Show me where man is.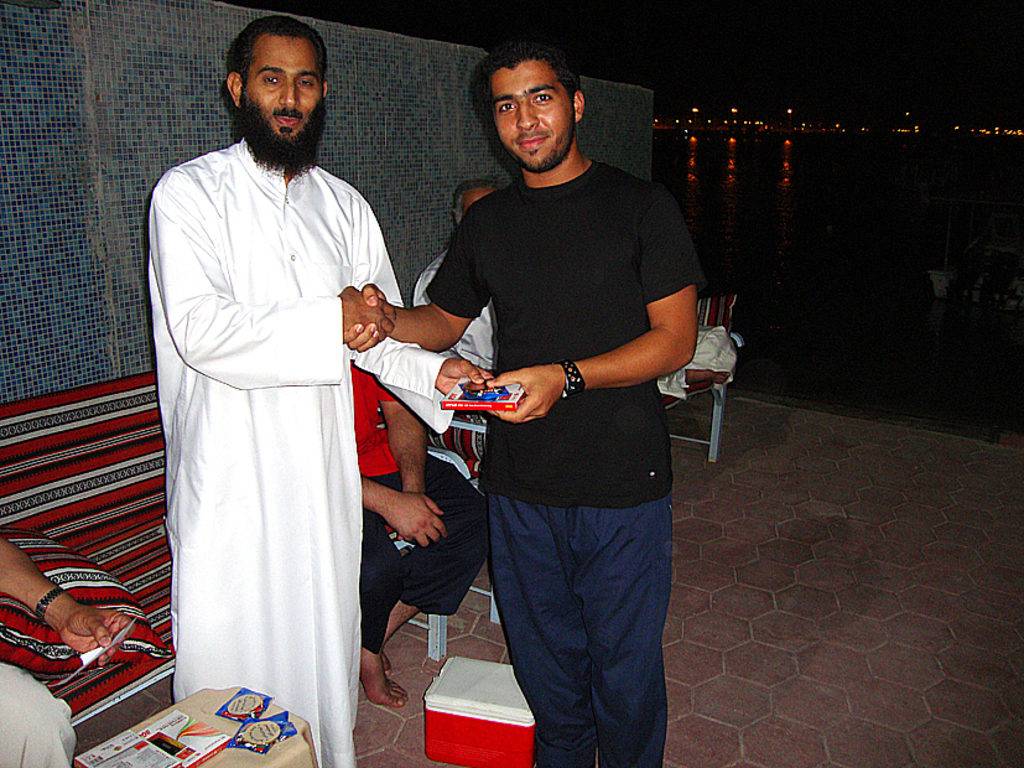
man is at {"x1": 347, "y1": 358, "x2": 494, "y2": 704}.
